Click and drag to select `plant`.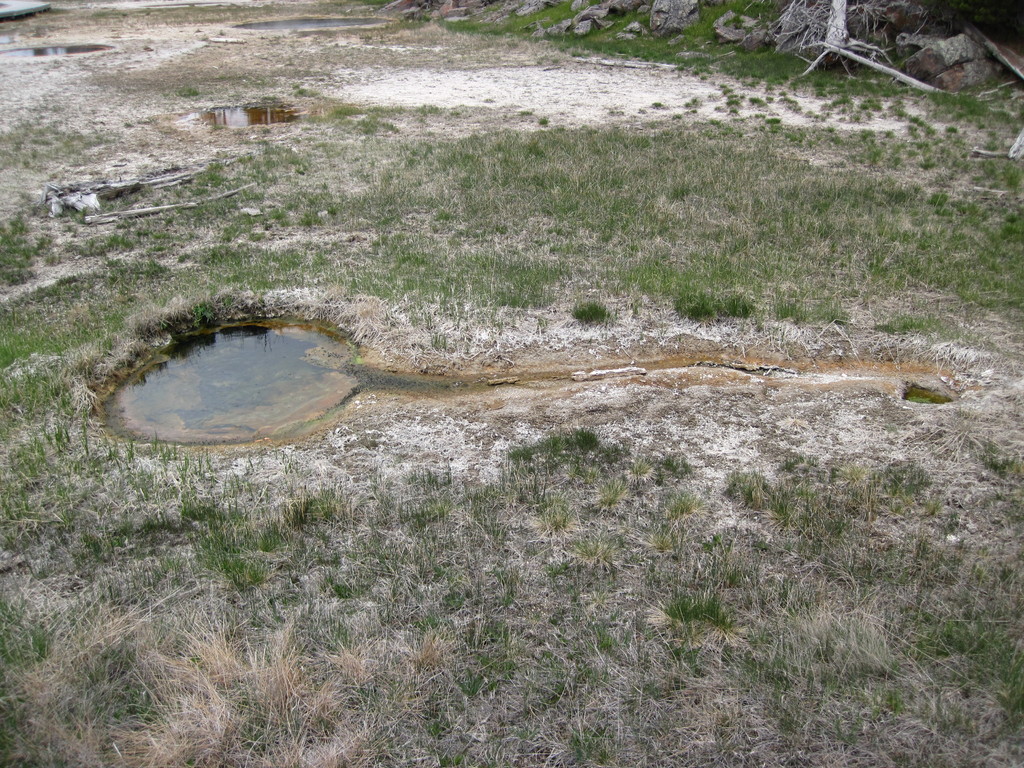
Selection: [724, 100, 736, 114].
